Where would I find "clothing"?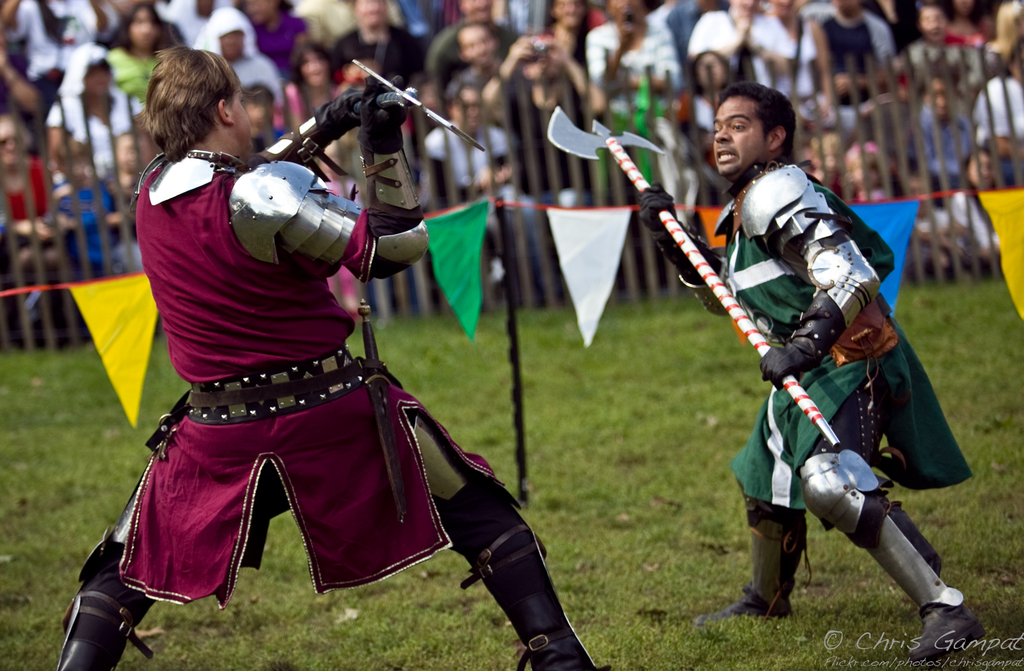
At crop(108, 167, 494, 599).
